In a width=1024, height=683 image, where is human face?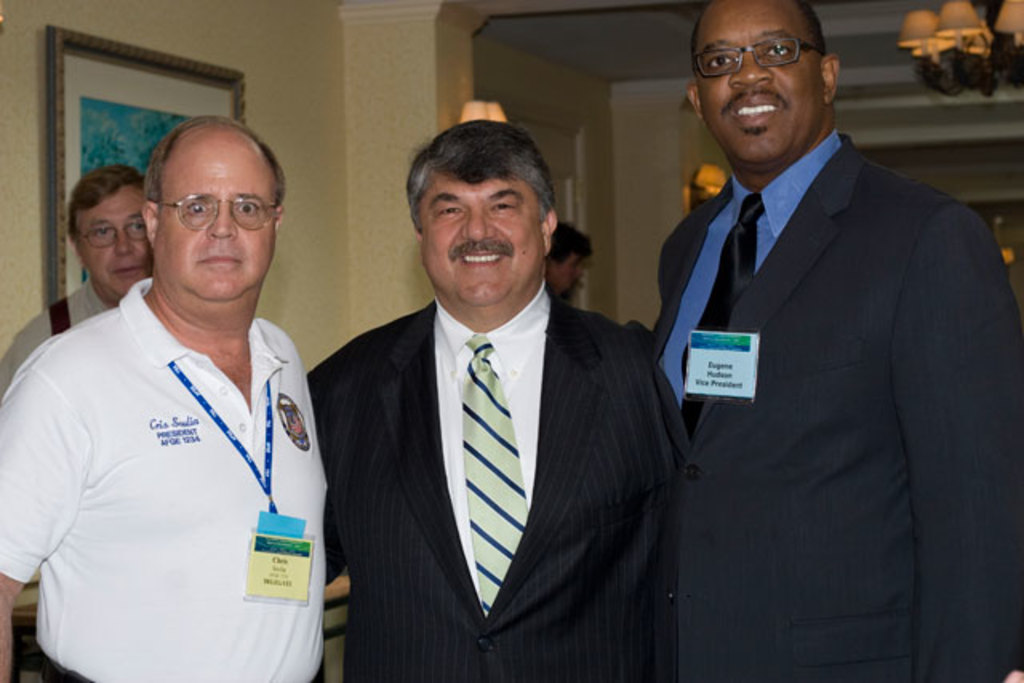
box(154, 139, 277, 298).
